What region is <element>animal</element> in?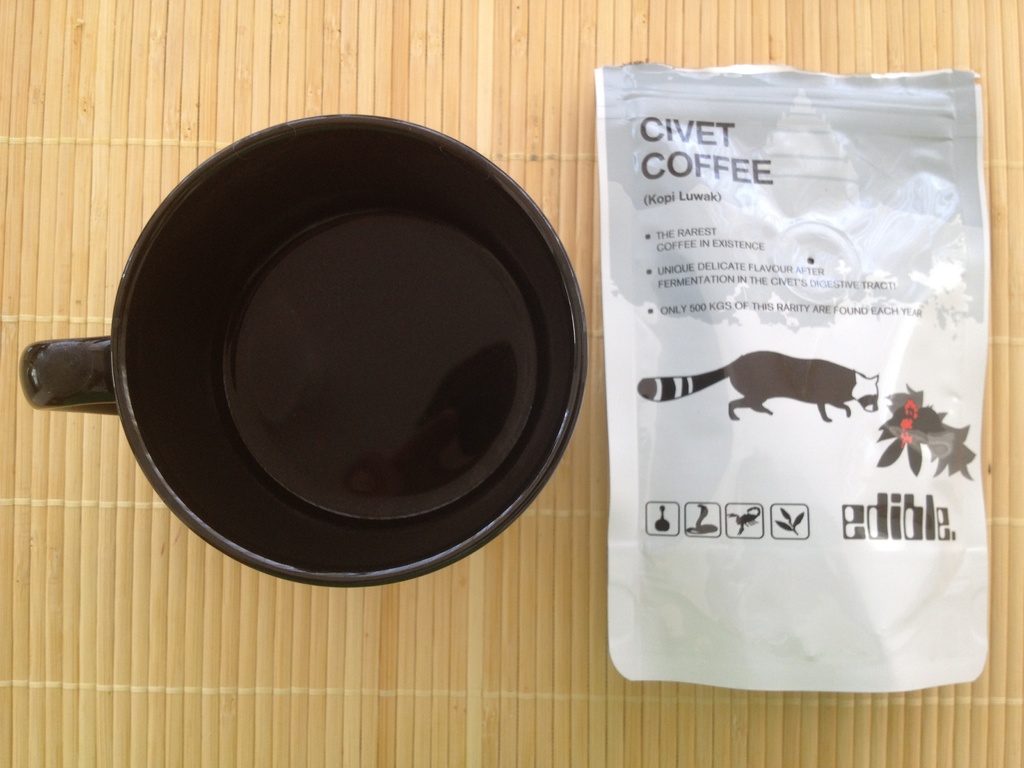
bbox=(875, 385, 978, 484).
